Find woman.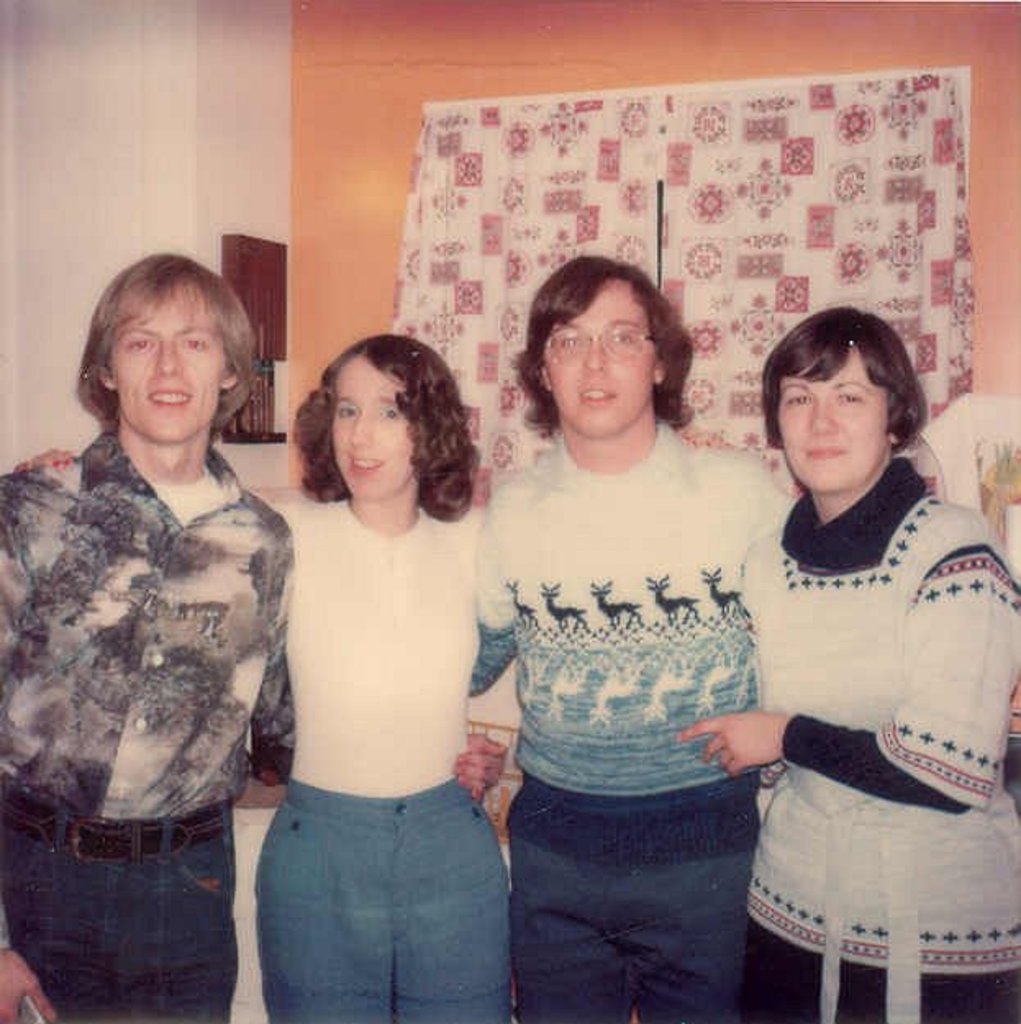
Rect(0, 254, 513, 1022).
